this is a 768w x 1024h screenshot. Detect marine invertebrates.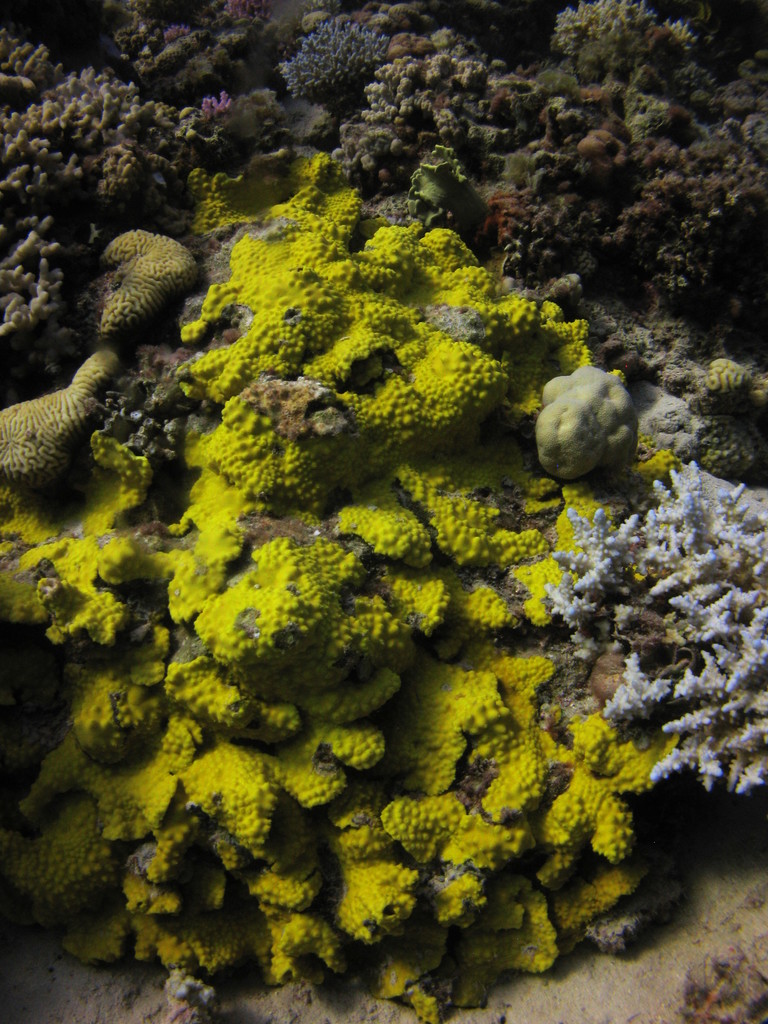
[x1=0, y1=0, x2=210, y2=345].
